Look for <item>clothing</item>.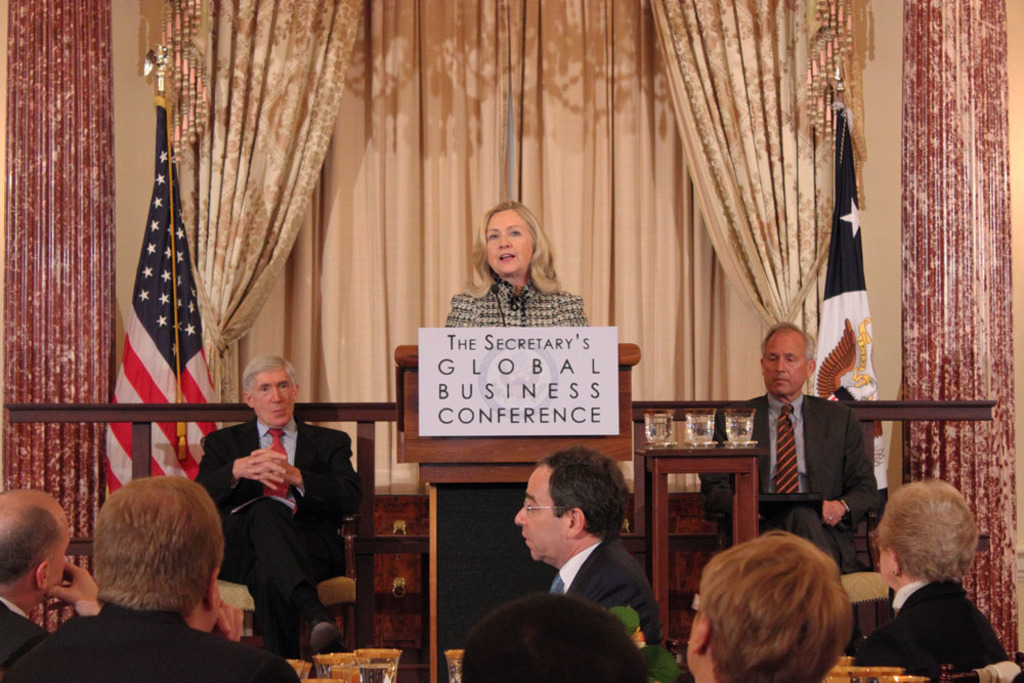
Found: [442, 292, 598, 624].
